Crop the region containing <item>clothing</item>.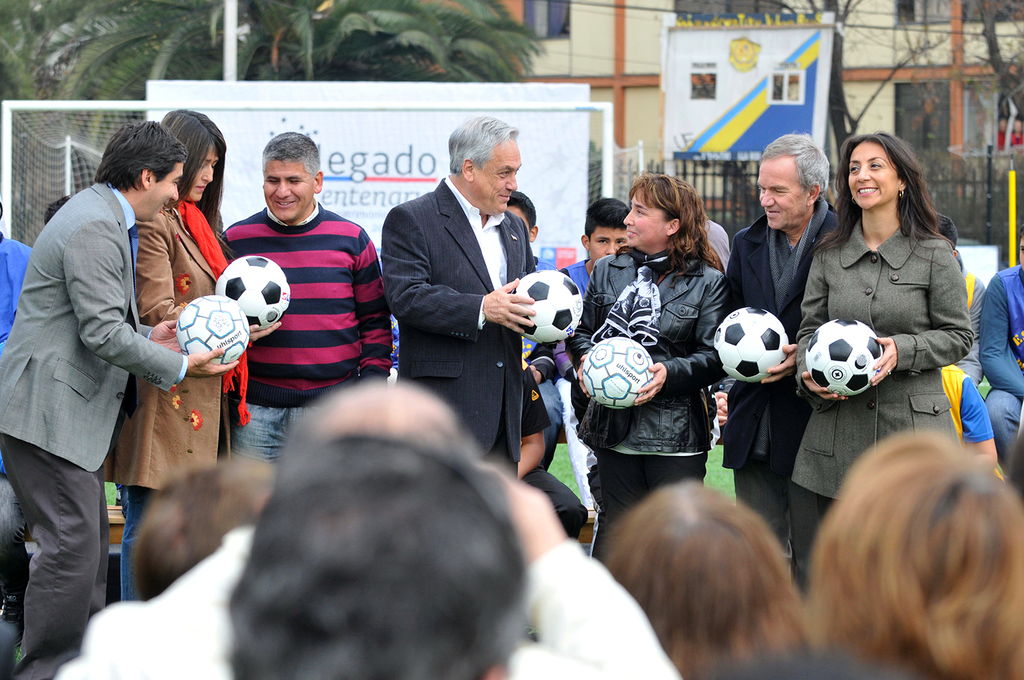
Crop region: 571:240:741:526.
